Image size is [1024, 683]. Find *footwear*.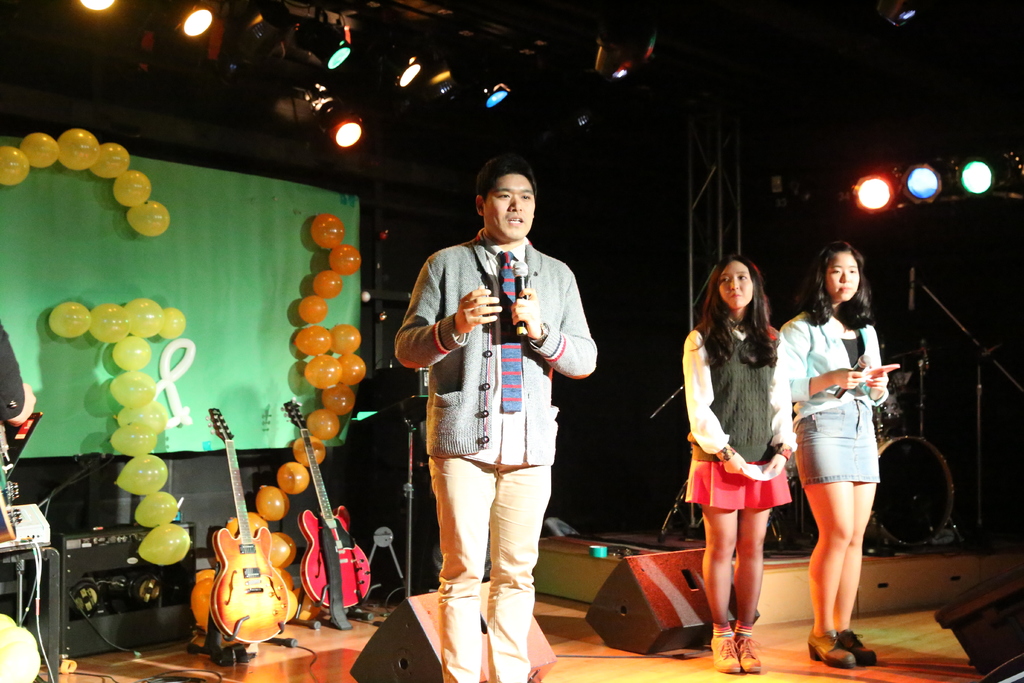
(808,627,879,665).
